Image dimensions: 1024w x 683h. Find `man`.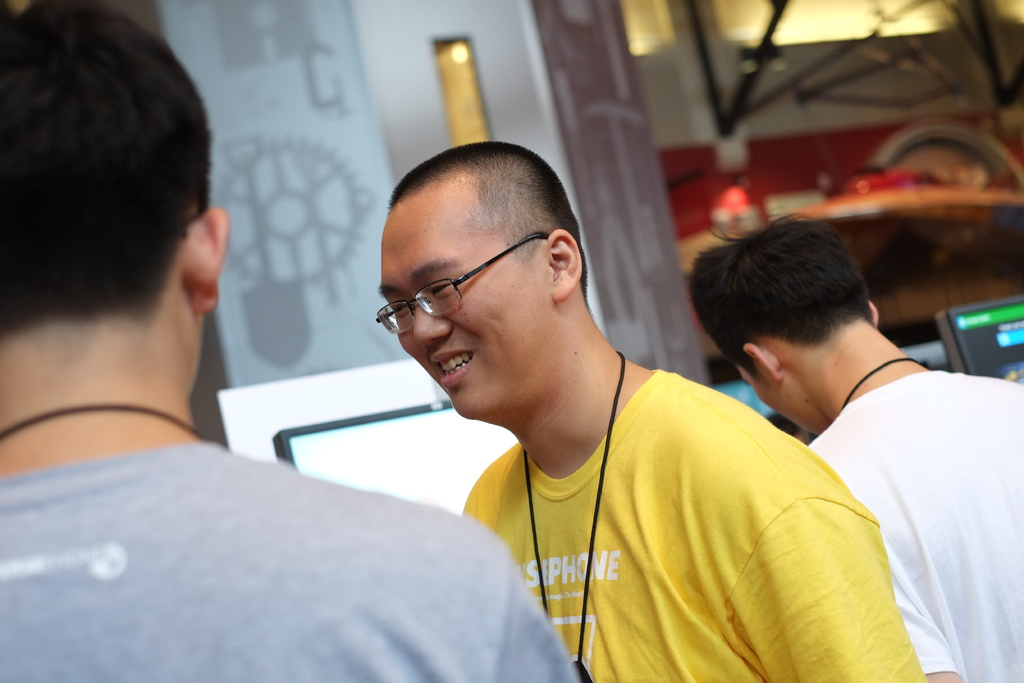
box=[264, 145, 917, 673].
